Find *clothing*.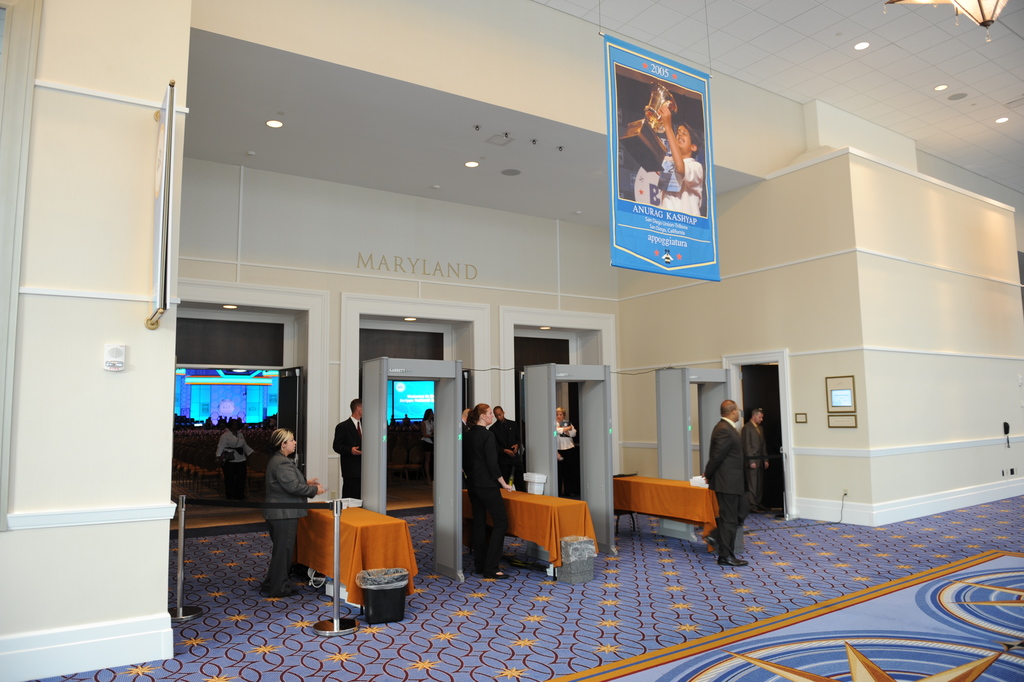
rect(332, 410, 361, 510).
